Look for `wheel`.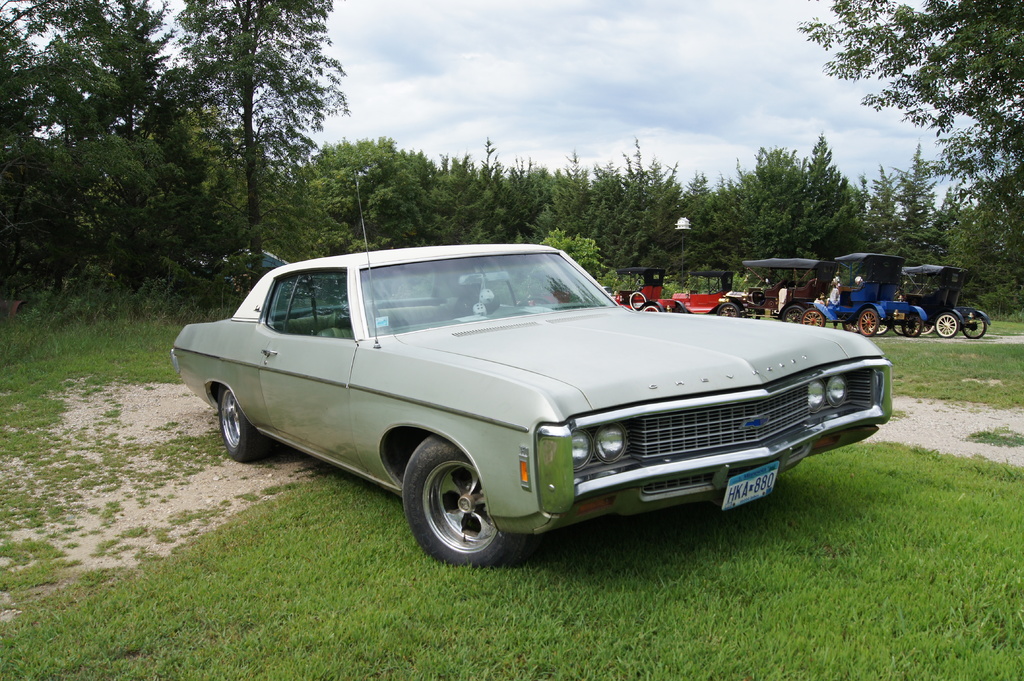
Found: (x1=766, y1=281, x2=775, y2=287).
